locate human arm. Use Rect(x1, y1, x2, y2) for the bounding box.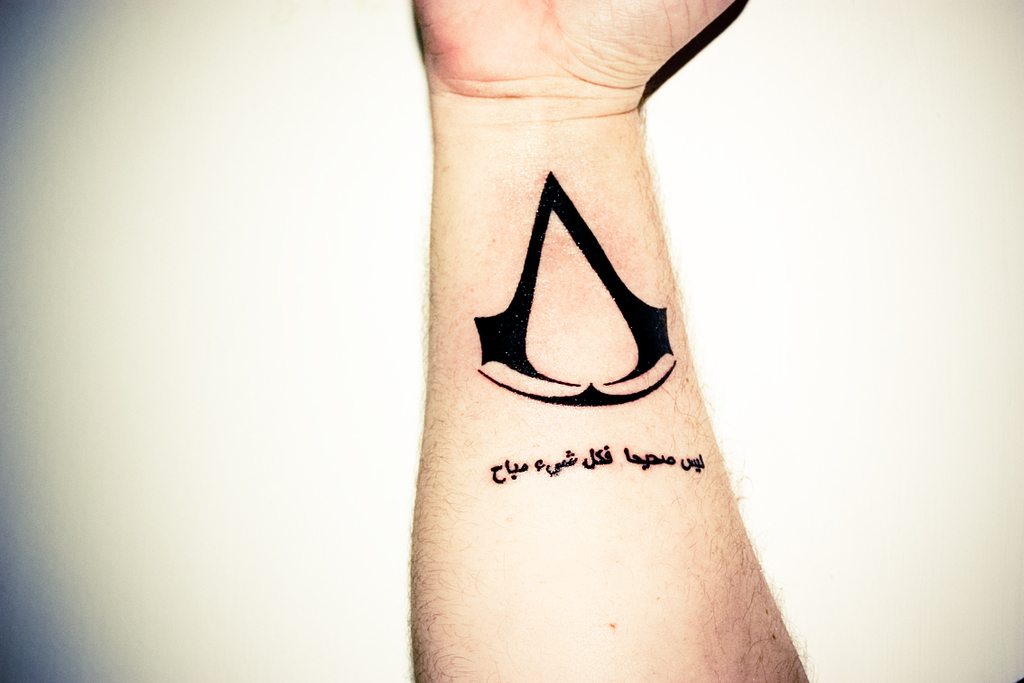
Rect(385, 9, 811, 682).
